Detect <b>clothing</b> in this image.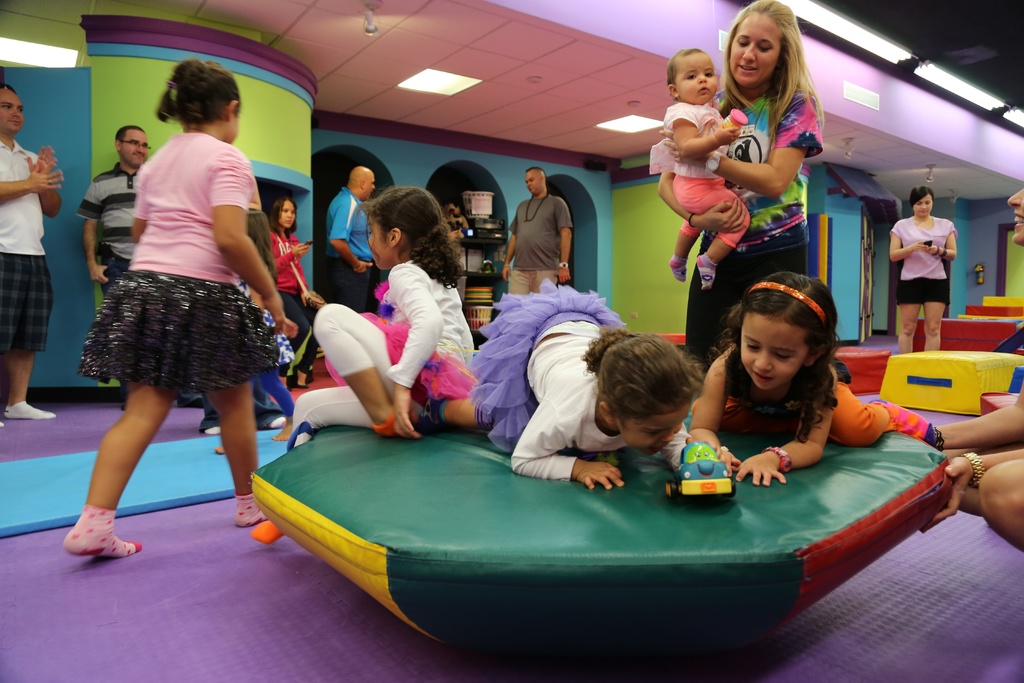
Detection: bbox=[82, 129, 271, 389].
